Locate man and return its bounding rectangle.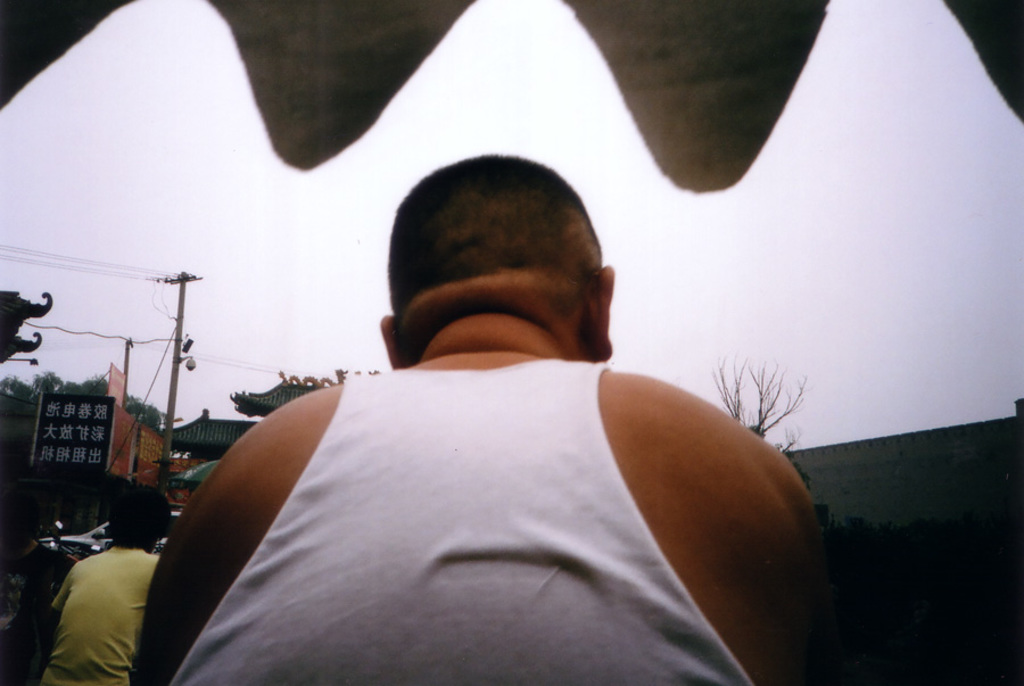
(41, 485, 174, 685).
